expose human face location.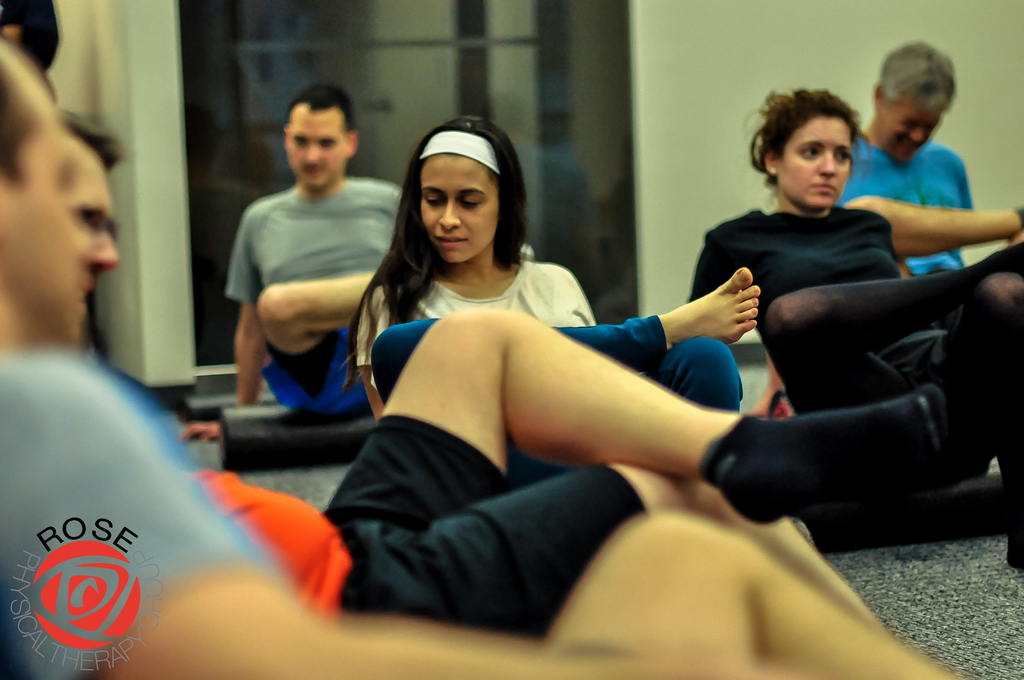
Exposed at [285, 105, 346, 185].
